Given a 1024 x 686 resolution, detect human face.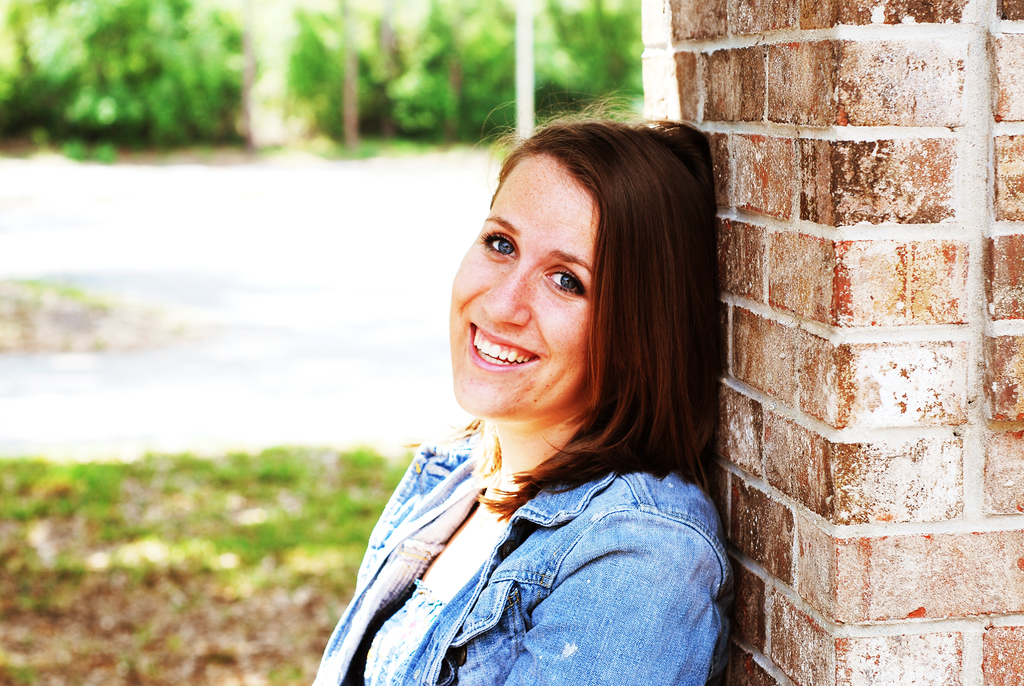
451, 161, 604, 418.
